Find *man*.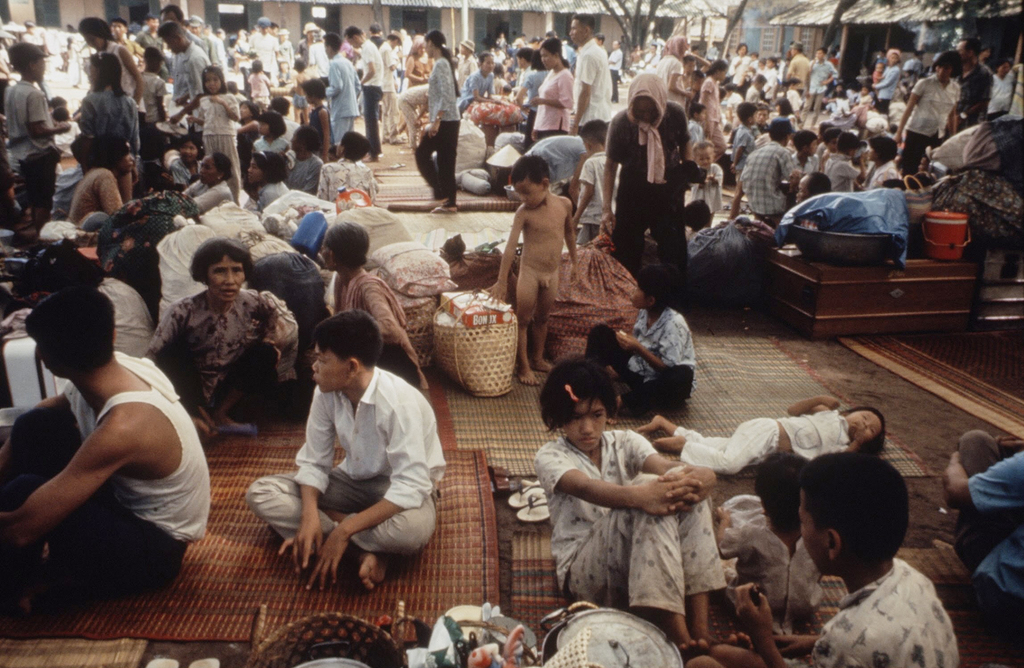
[x1=380, y1=30, x2=408, y2=143].
